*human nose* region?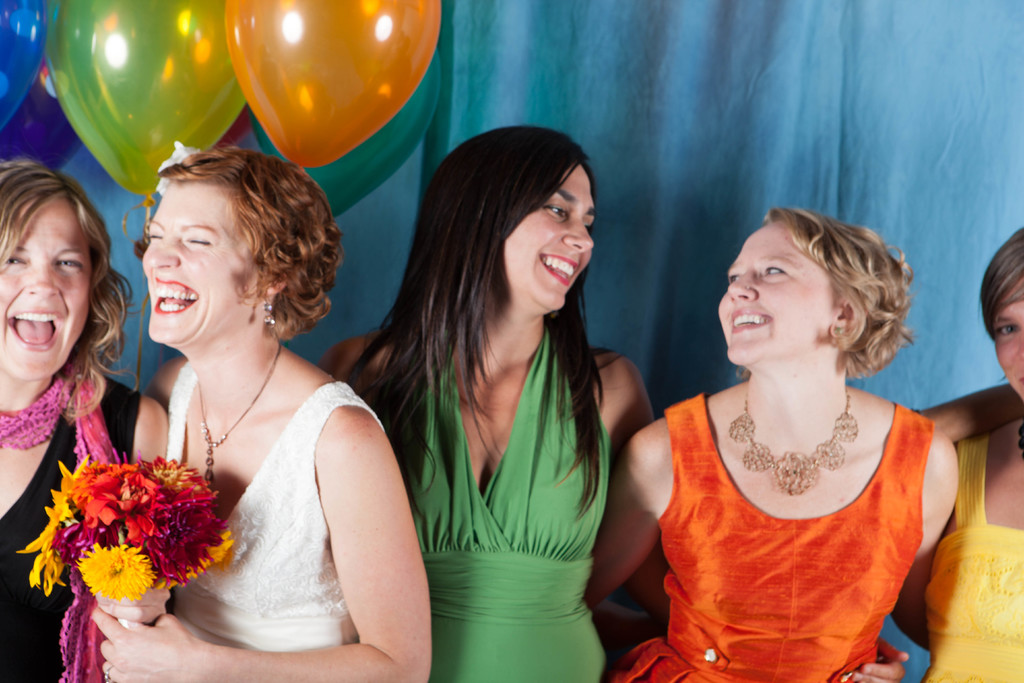
<bbox>725, 261, 760, 302</bbox>
